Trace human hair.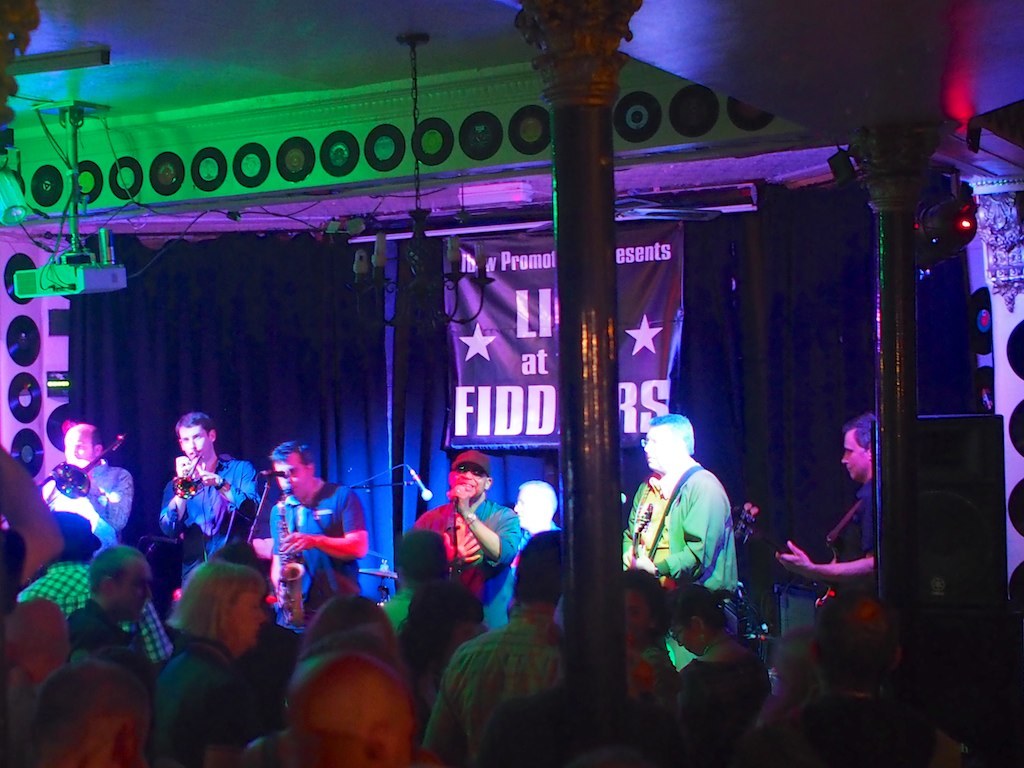
Traced to 395, 521, 460, 582.
